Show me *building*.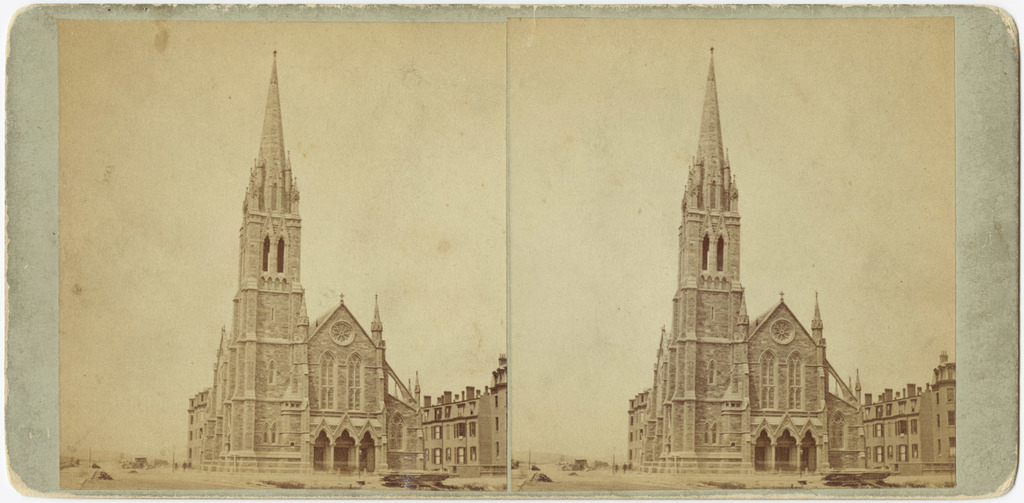
*building* is here: (x1=421, y1=356, x2=506, y2=480).
